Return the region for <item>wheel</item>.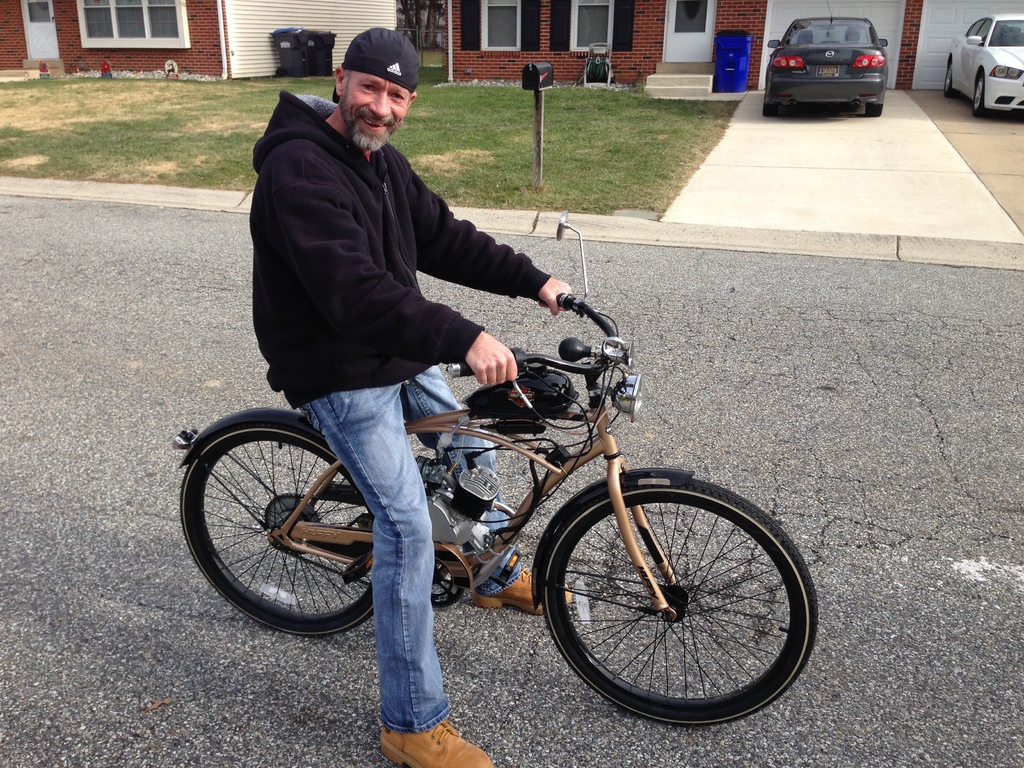
{"left": 193, "top": 417, "right": 384, "bottom": 644}.
